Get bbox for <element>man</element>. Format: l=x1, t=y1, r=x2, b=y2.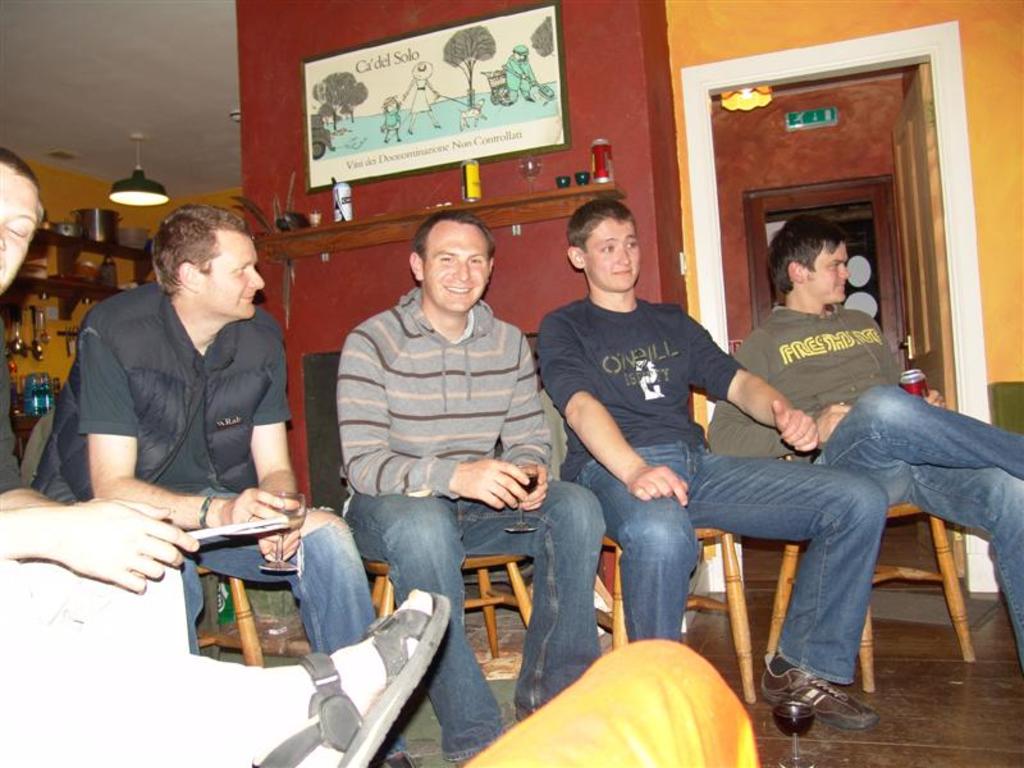
l=342, t=205, r=612, b=767.
